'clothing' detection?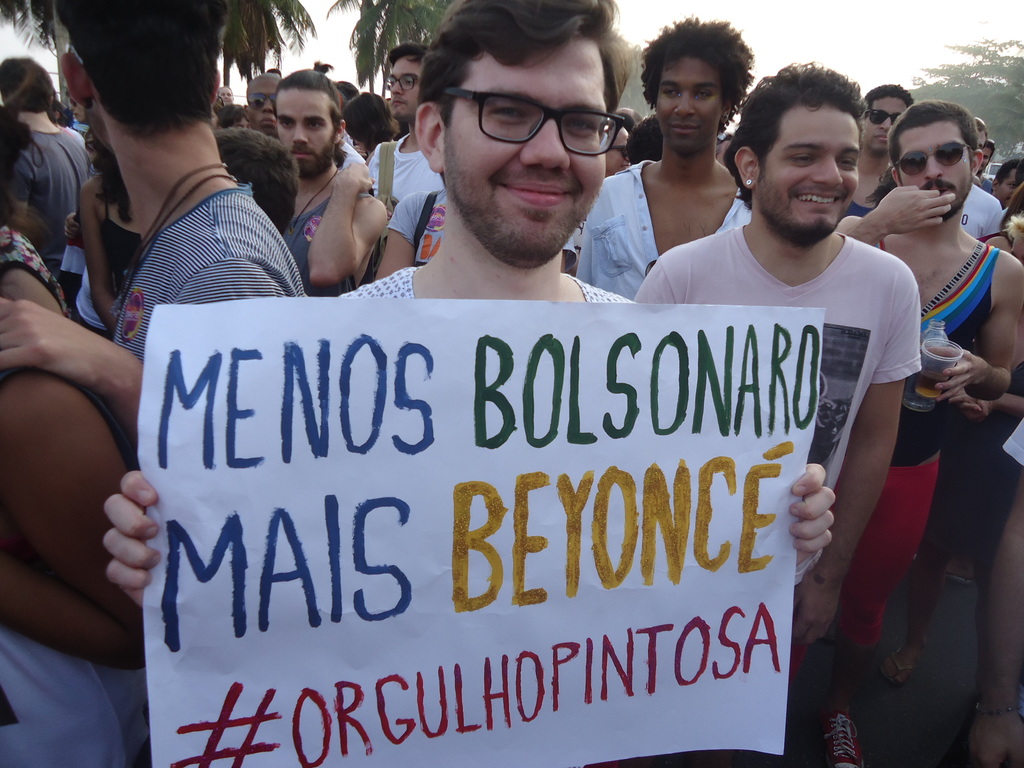
box(0, 124, 105, 257)
